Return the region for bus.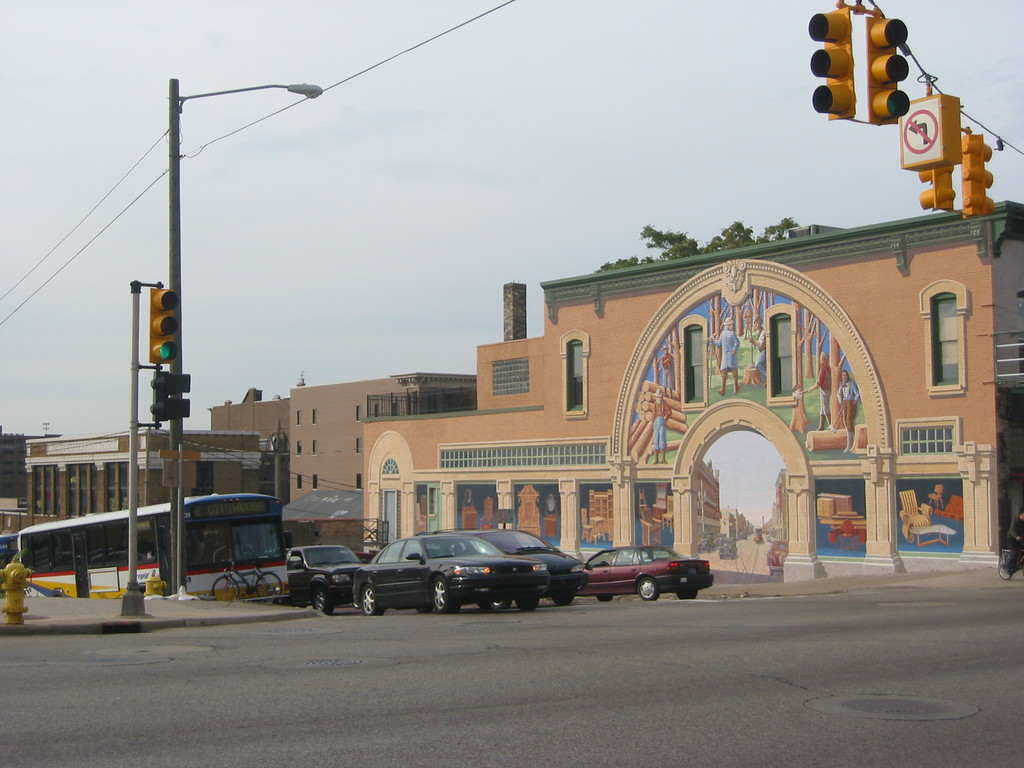
[0,532,15,582].
